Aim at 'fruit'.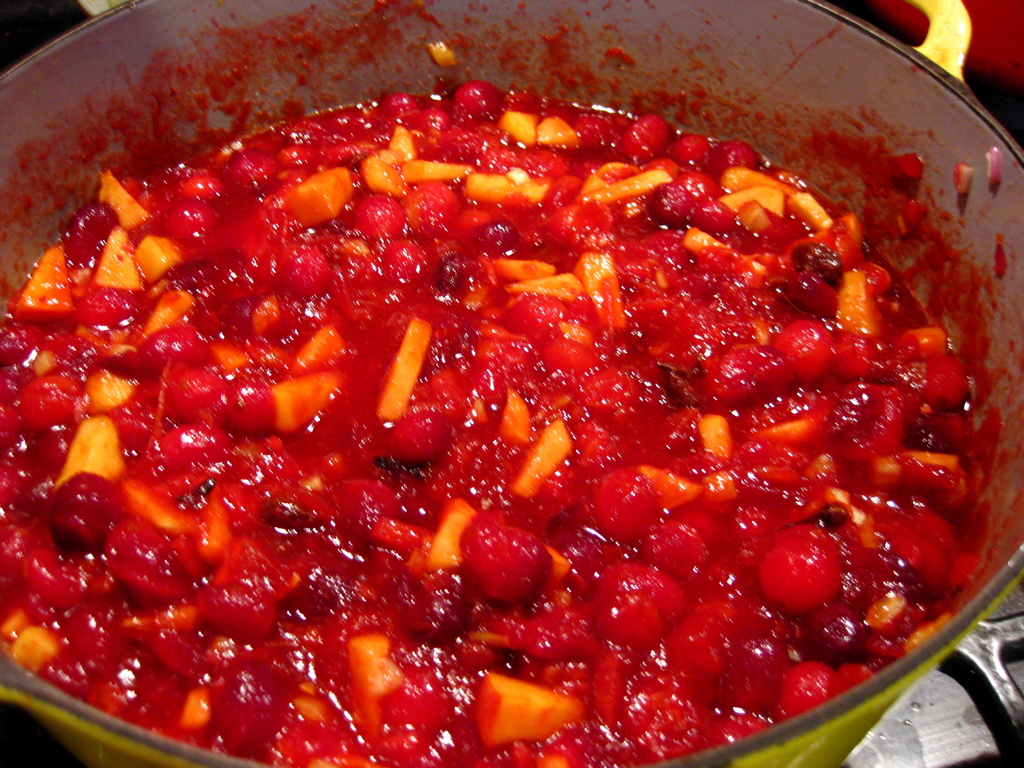
Aimed at rect(768, 532, 869, 628).
